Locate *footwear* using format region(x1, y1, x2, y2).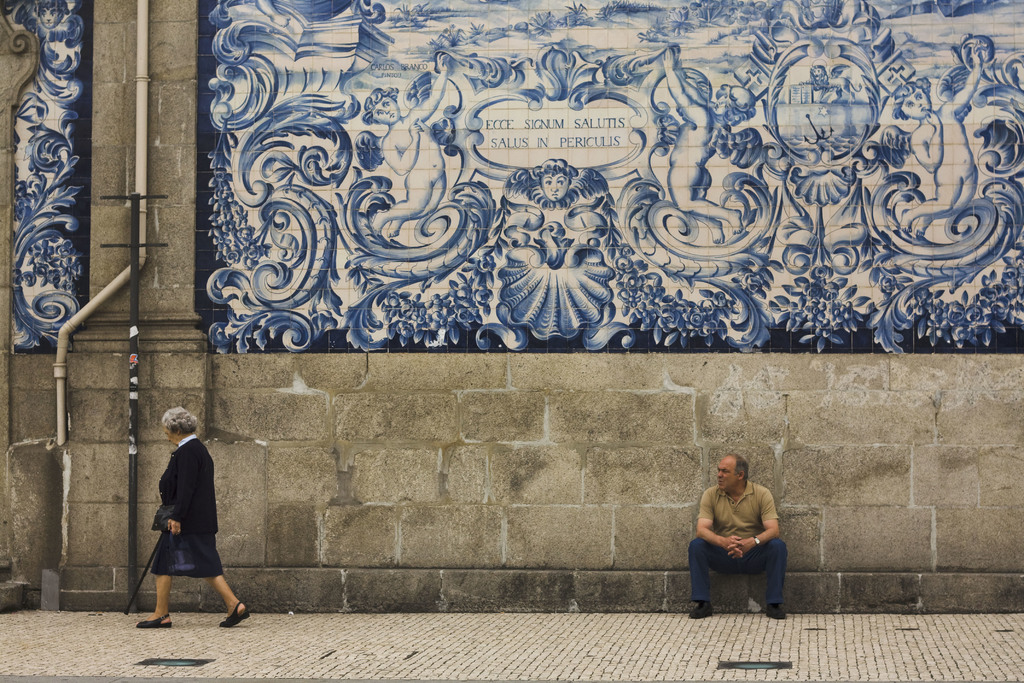
region(218, 598, 255, 629).
